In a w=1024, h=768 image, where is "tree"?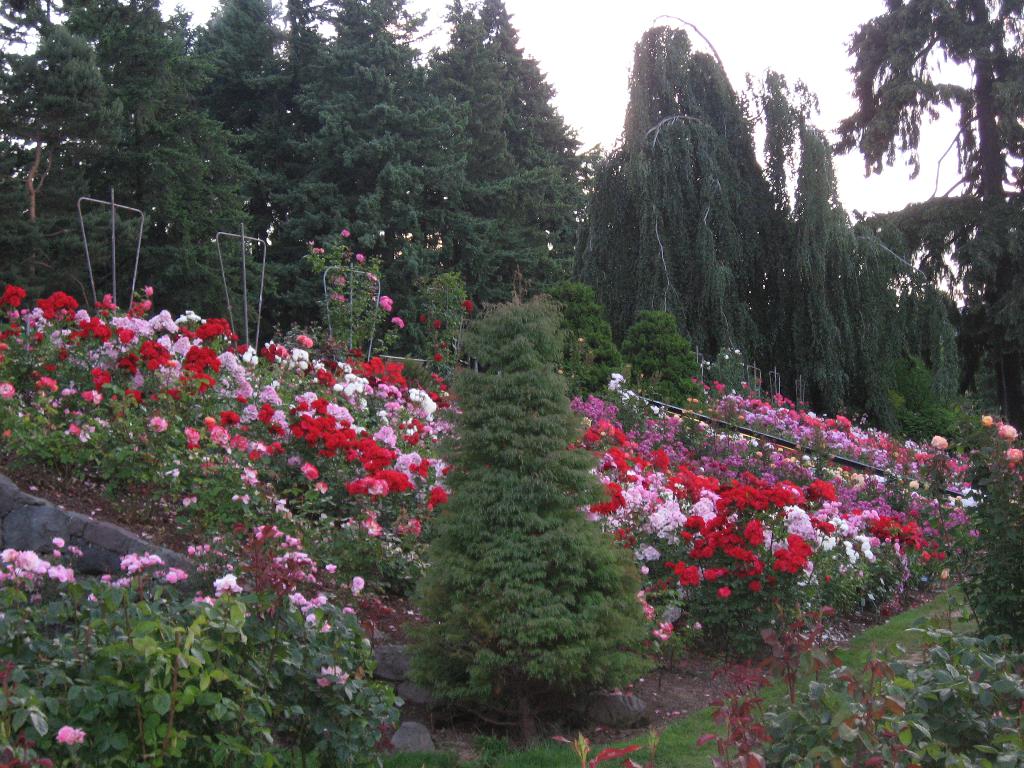
region(397, 302, 655, 749).
